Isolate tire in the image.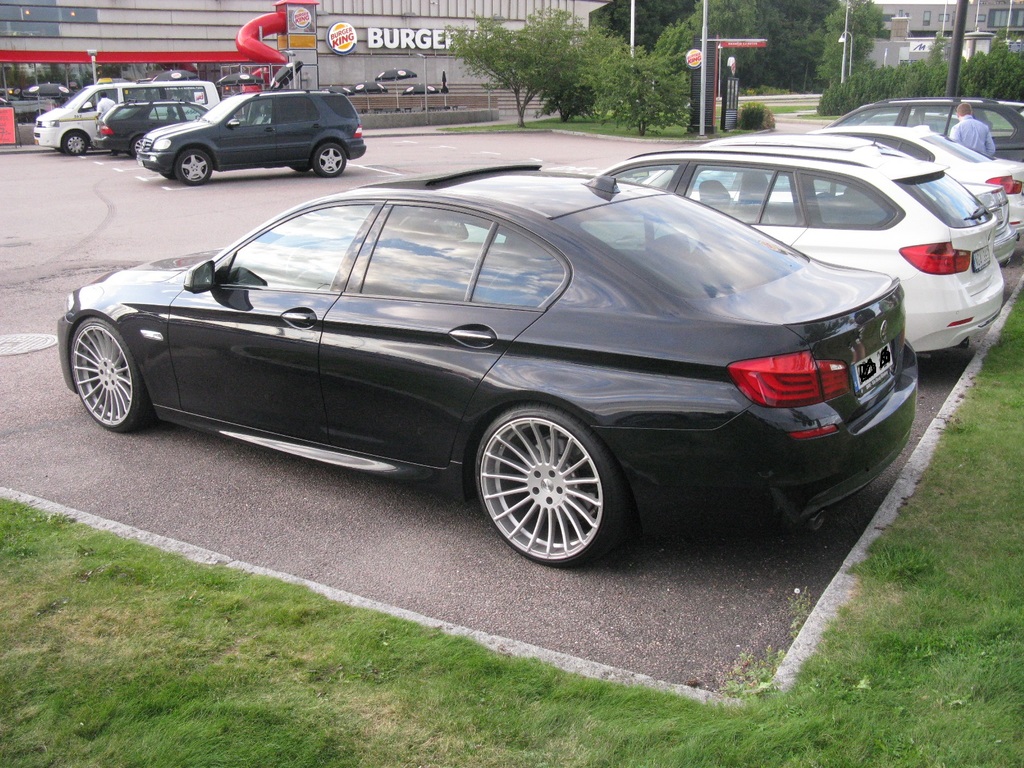
Isolated region: bbox=(472, 398, 622, 566).
